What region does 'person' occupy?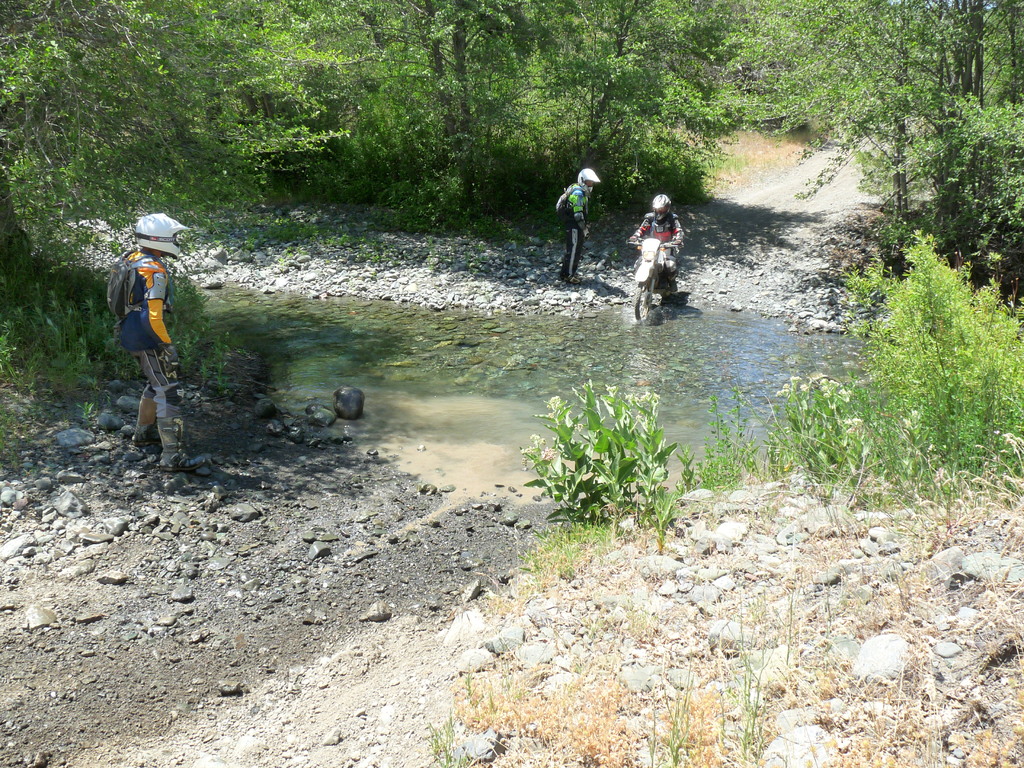
<bbox>119, 214, 205, 471</bbox>.
